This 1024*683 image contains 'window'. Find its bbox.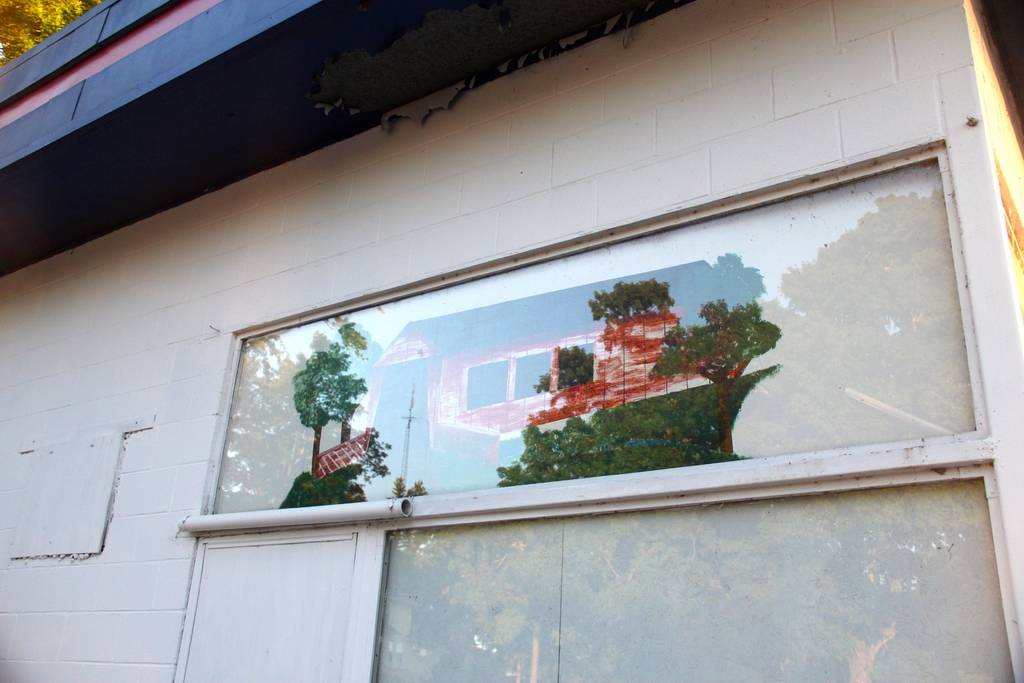
(left=560, top=347, right=591, bottom=388).
